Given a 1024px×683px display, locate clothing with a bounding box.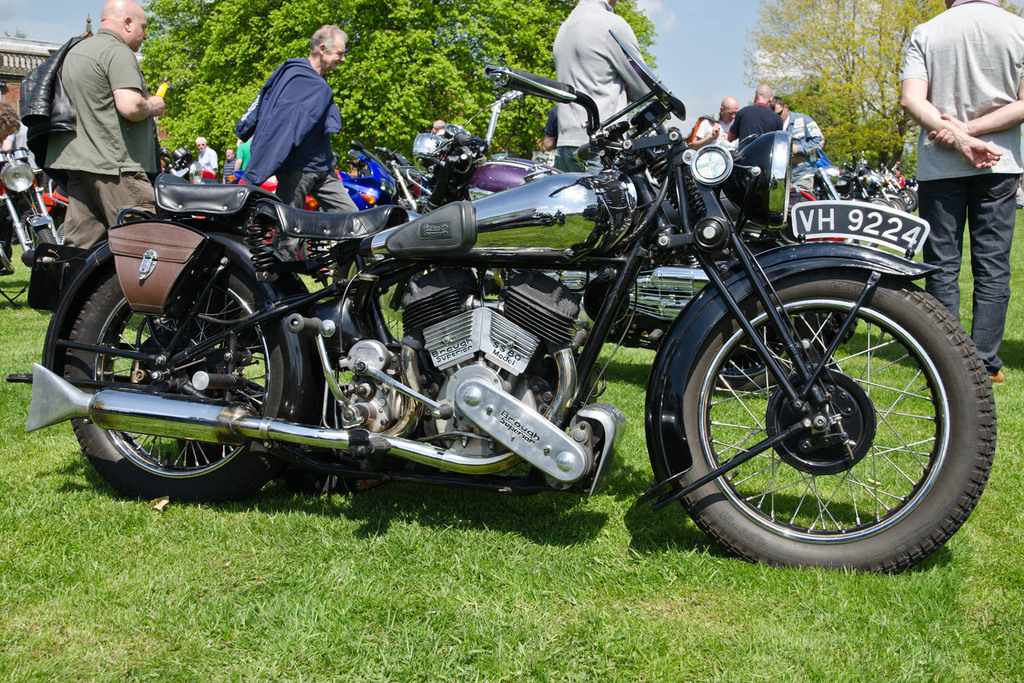
Located: <region>225, 44, 347, 195</region>.
